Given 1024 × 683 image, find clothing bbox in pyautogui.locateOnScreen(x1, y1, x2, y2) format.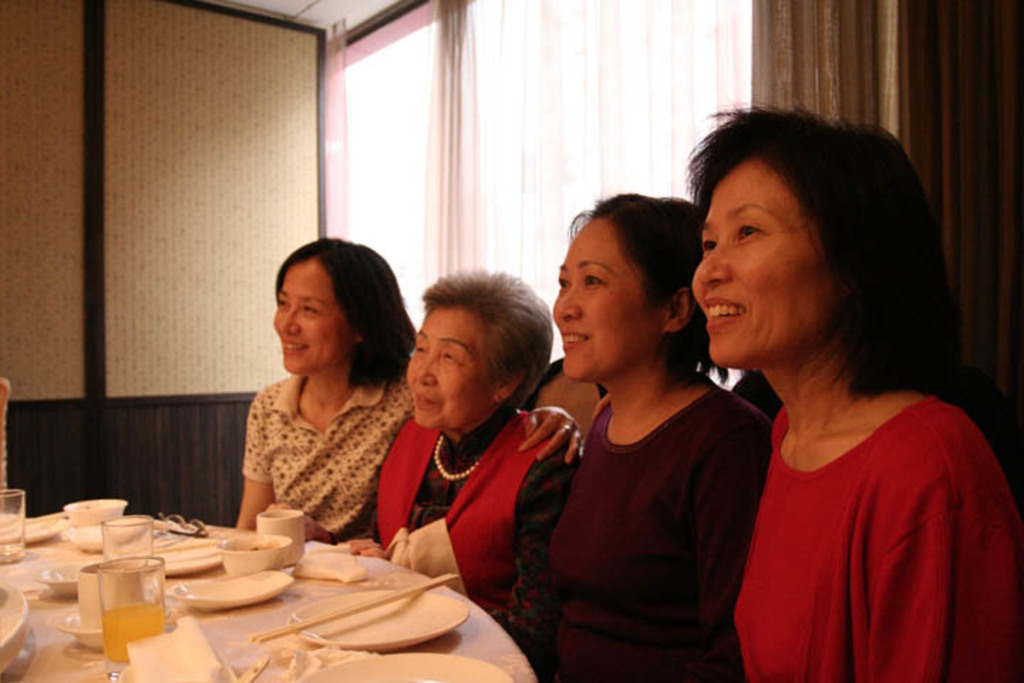
pyautogui.locateOnScreen(734, 381, 1023, 682).
